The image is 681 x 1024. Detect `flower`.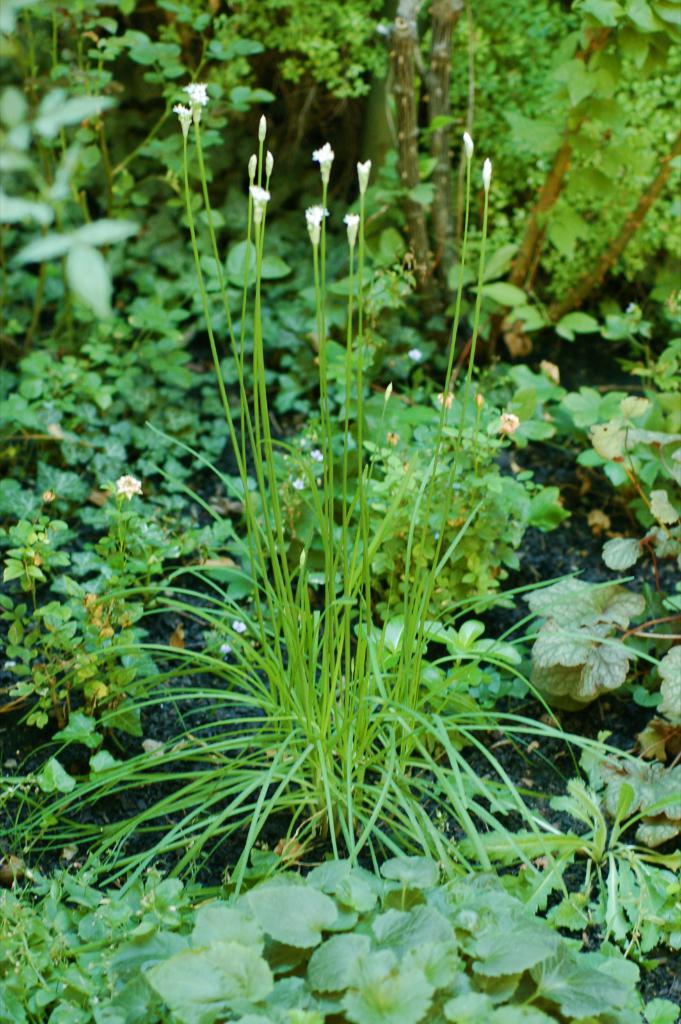
Detection: 304,203,334,227.
